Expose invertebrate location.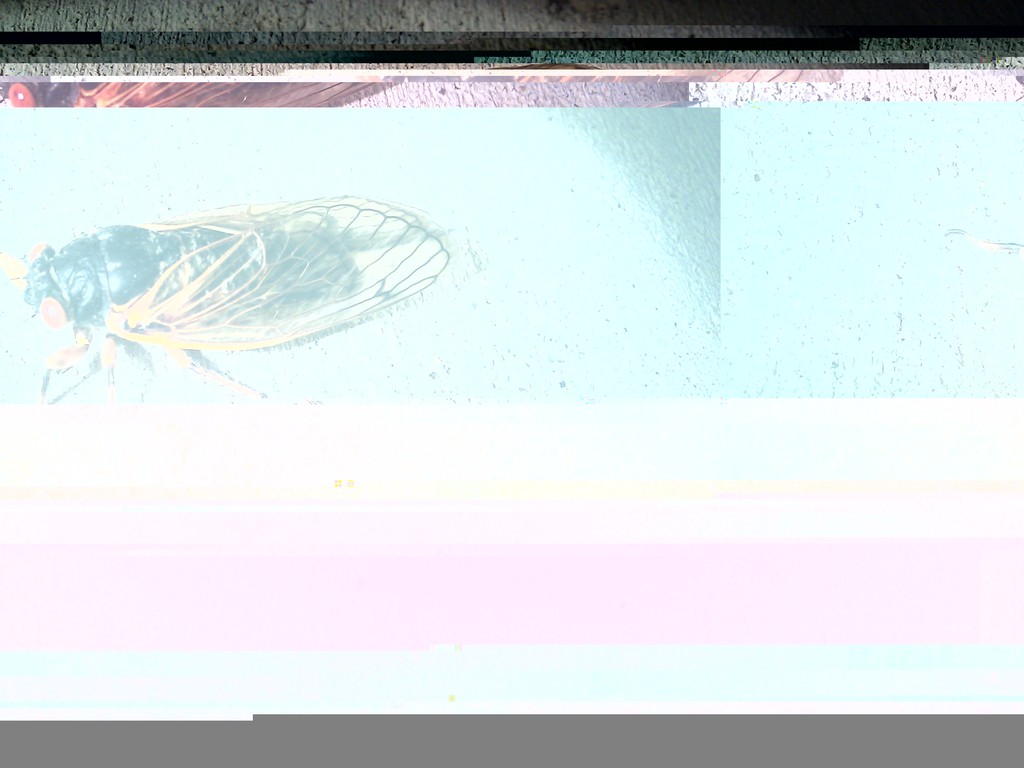
Exposed at bbox(0, 192, 460, 405).
